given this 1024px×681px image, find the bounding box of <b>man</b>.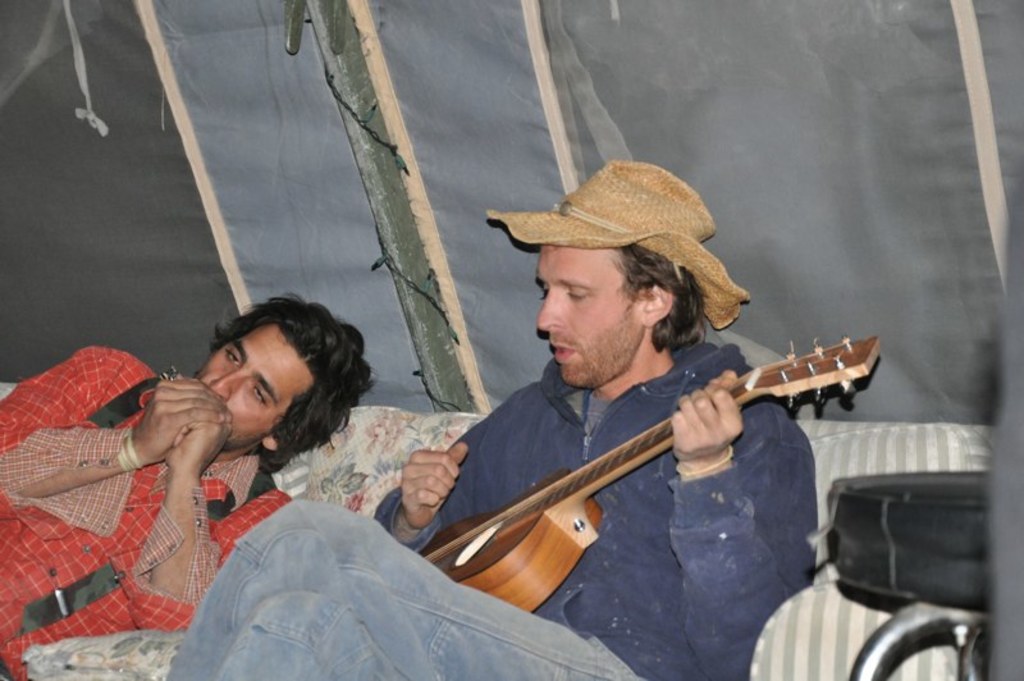
bbox=(164, 155, 818, 680).
